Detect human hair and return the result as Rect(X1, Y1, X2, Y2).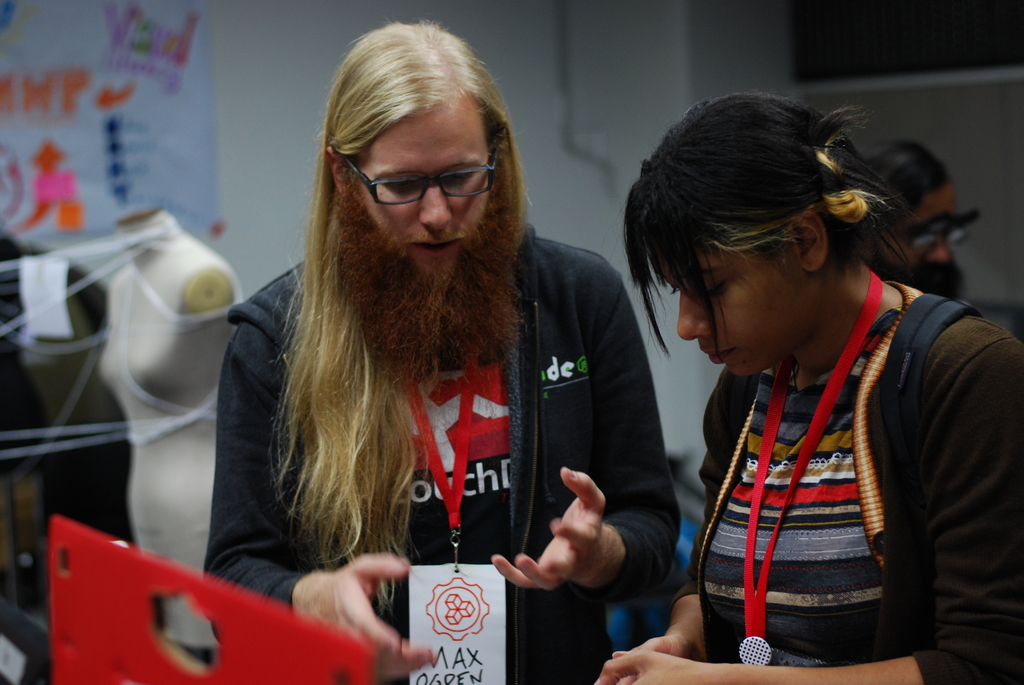
Rect(635, 87, 903, 361).
